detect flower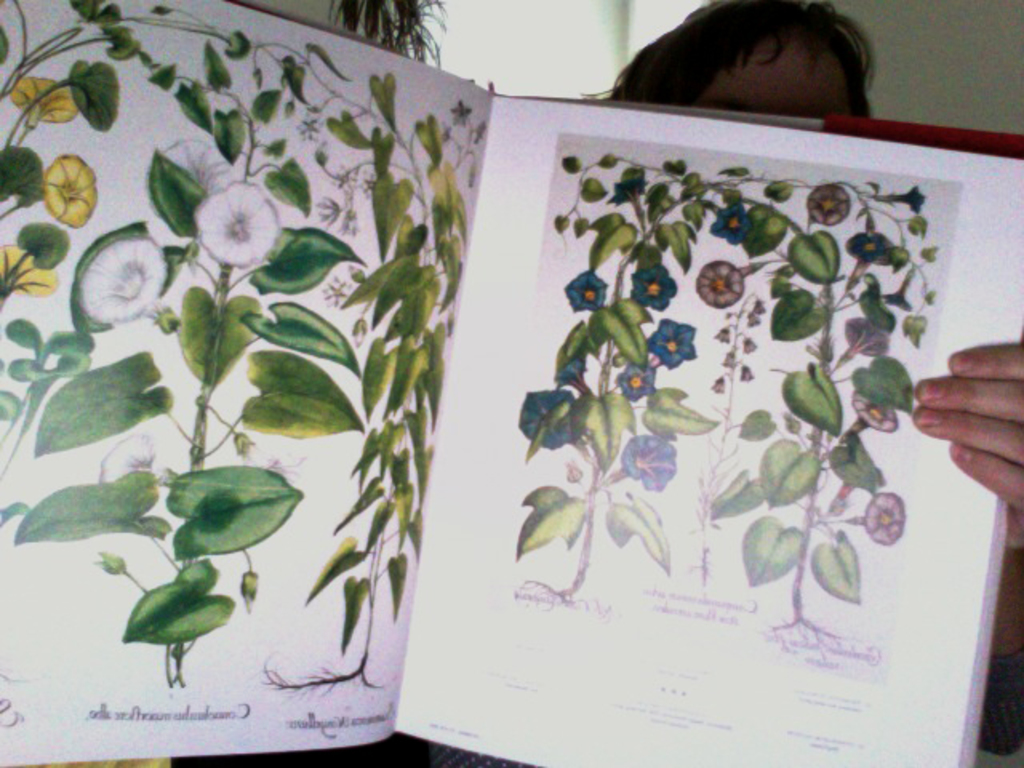
(554,347,590,390)
